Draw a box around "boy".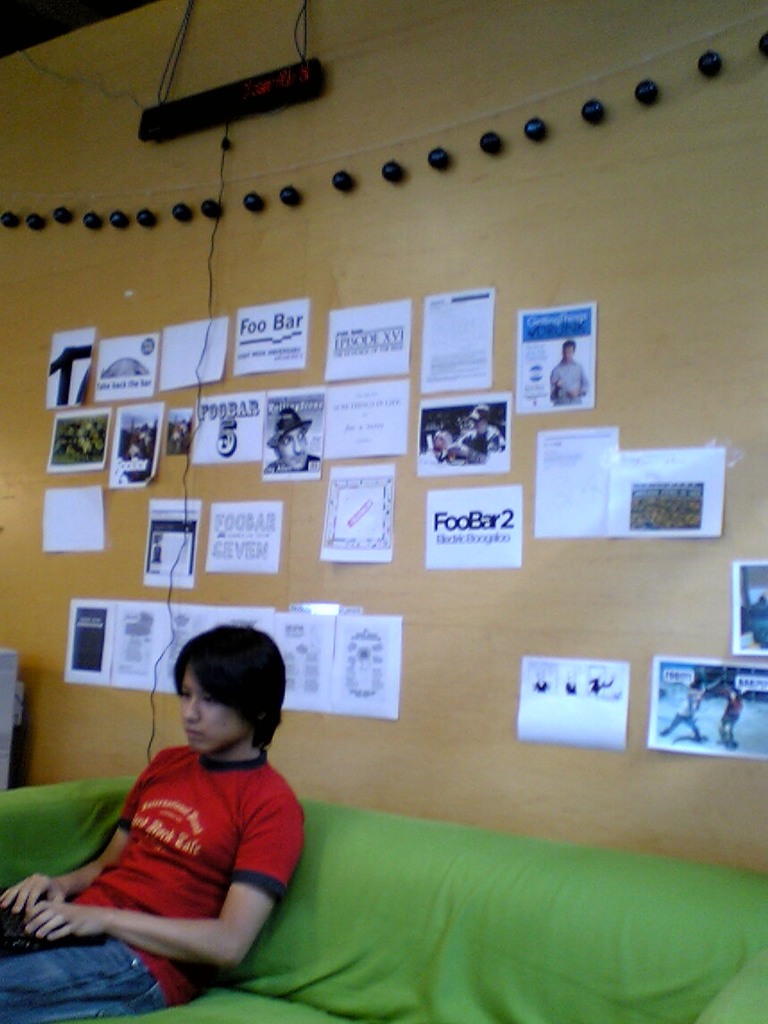
box=[3, 617, 303, 1019].
